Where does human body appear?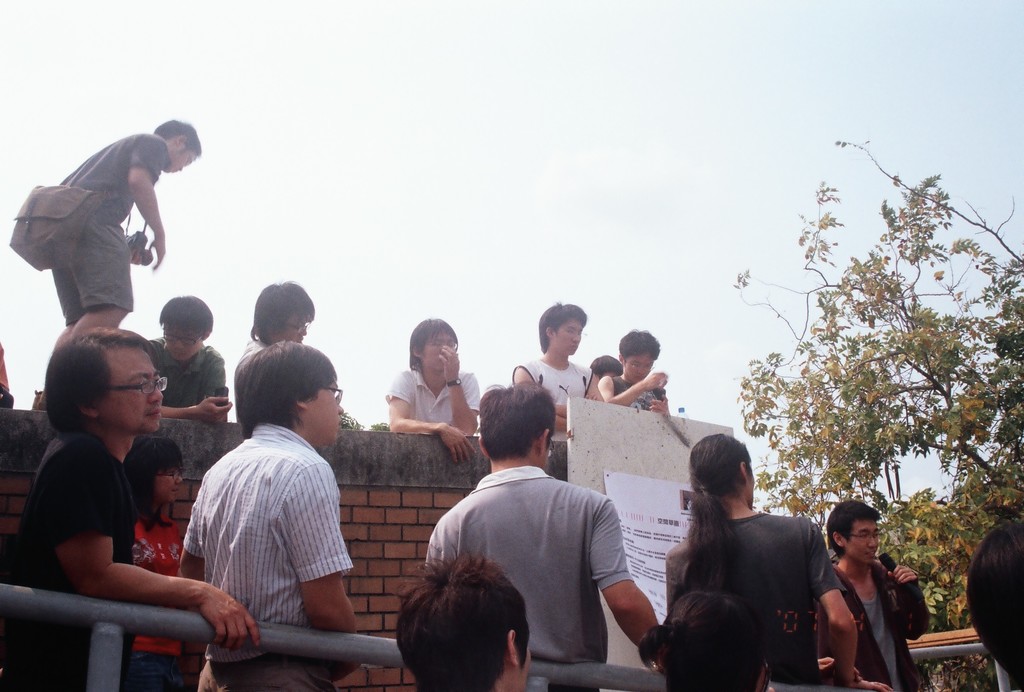
Appears at {"x1": 513, "y1": 301, "x2": 597, "y2": 439}.
